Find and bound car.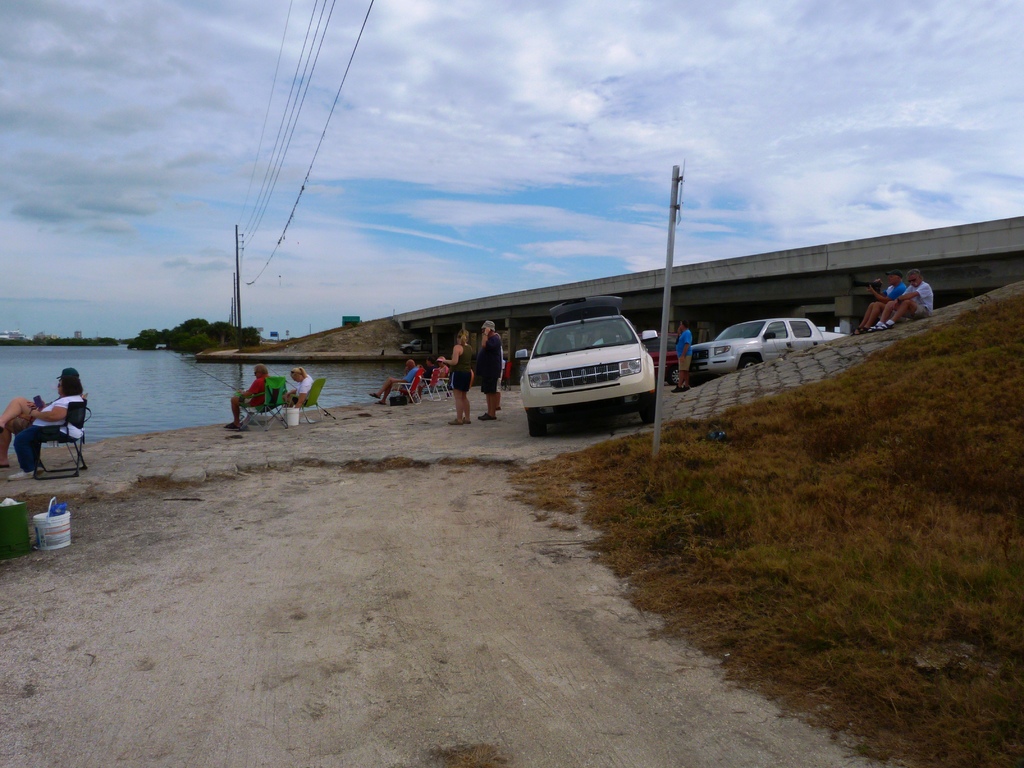
Bound: (left=650, top=331, right=678, bottom=383).
